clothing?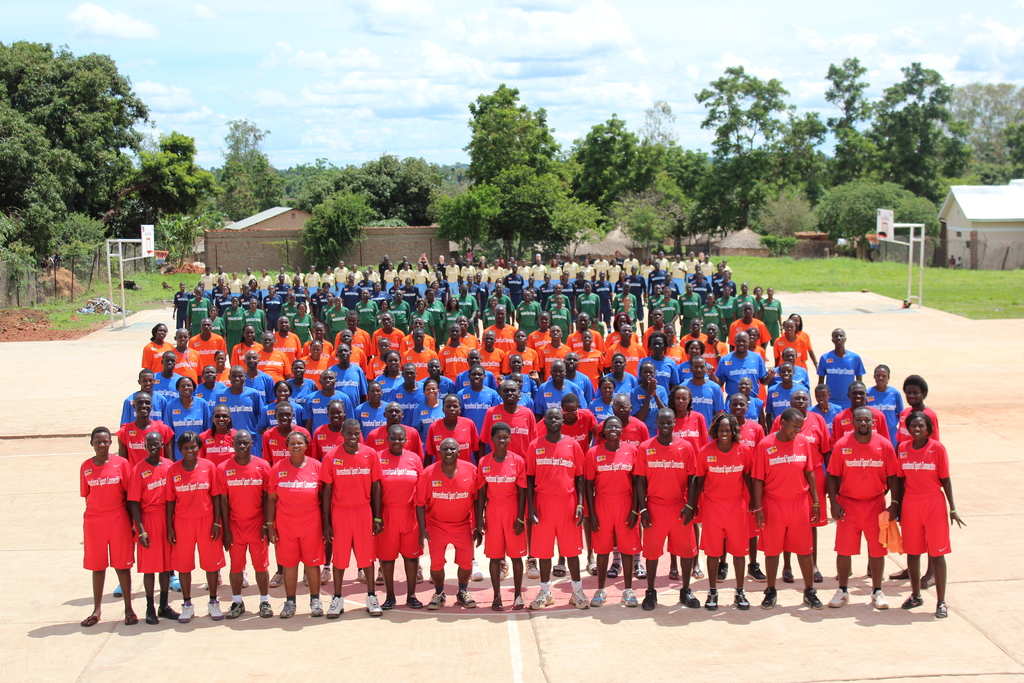
BBox(428, 299, 447, 331)
